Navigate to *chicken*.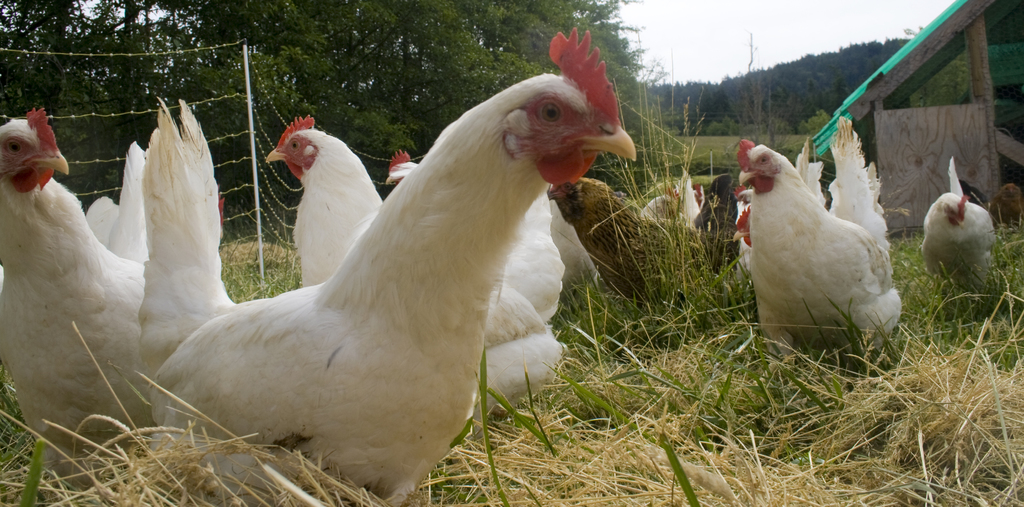
Navigation target: 249:105:573:431.
